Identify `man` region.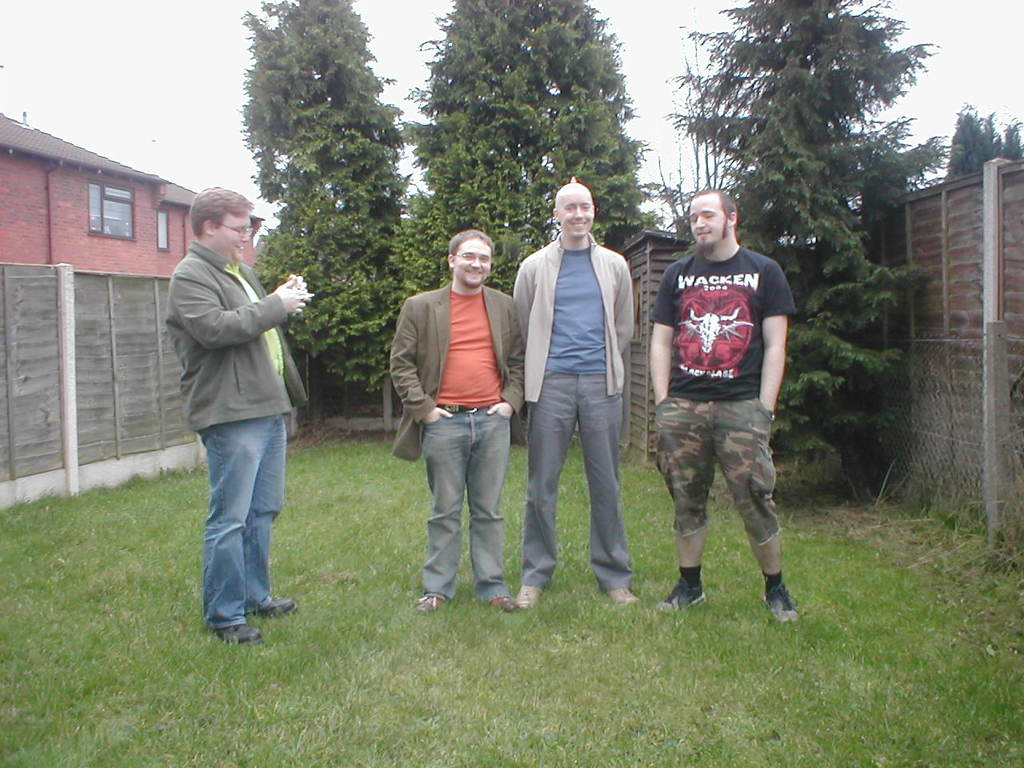
Region: l=389, t=233, r=525, b=613.
